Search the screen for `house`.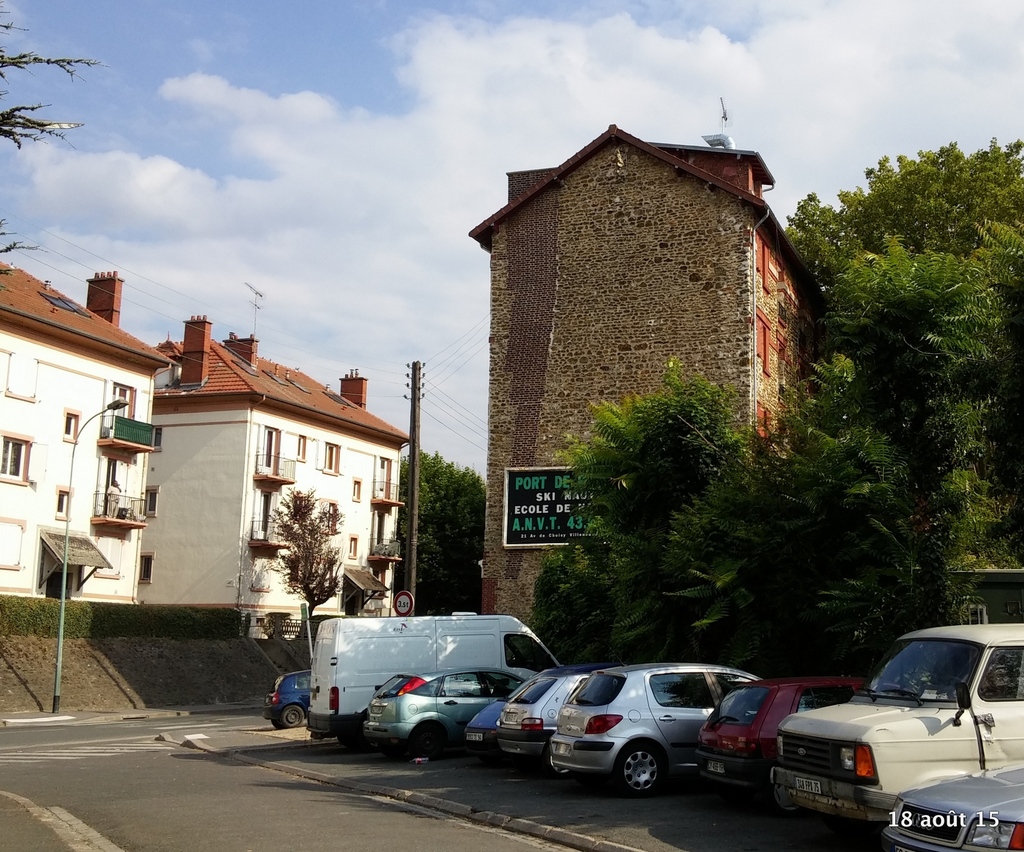
Found at box=[466, 117, 826, 642].
